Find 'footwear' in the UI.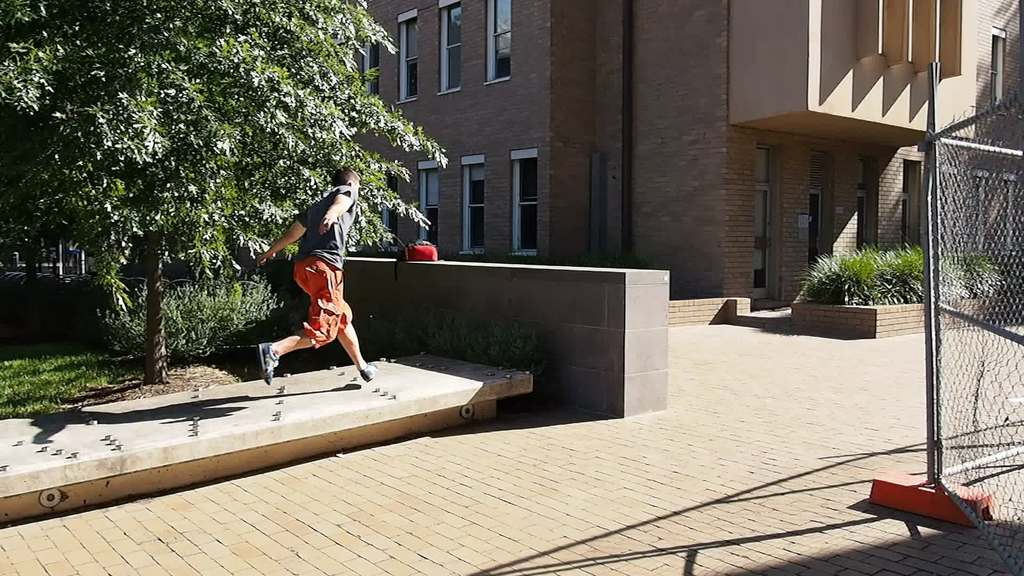
UI element at 258,343,278,384.
